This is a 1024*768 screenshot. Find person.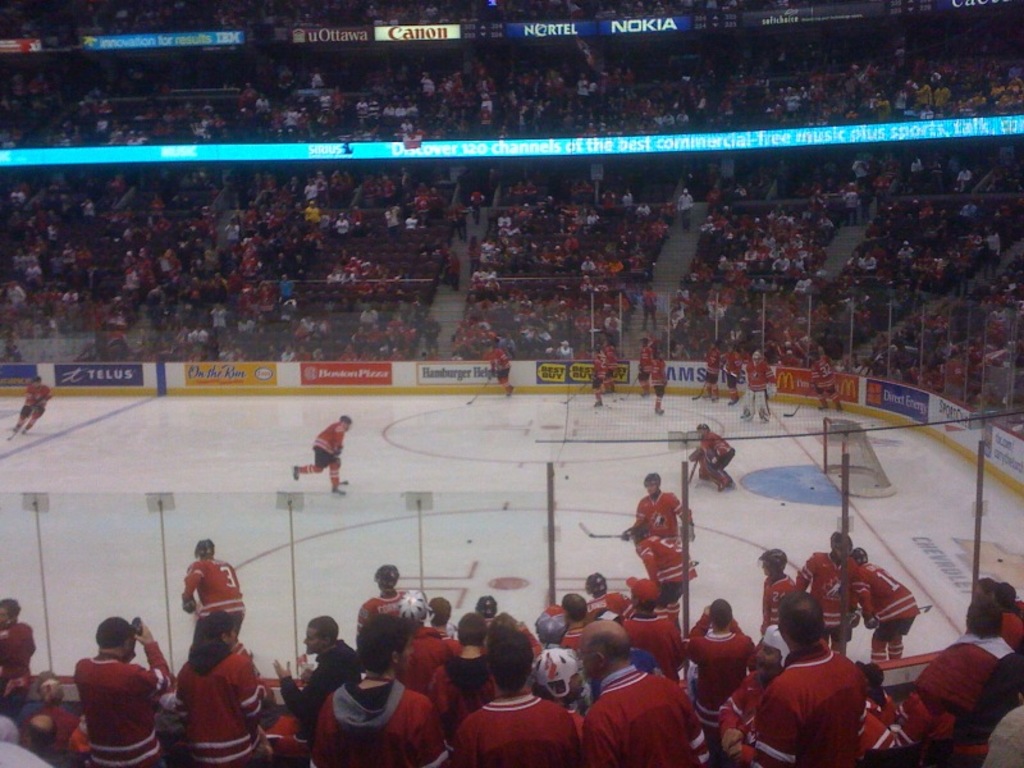
Bounding box: 10 369 52 434.
